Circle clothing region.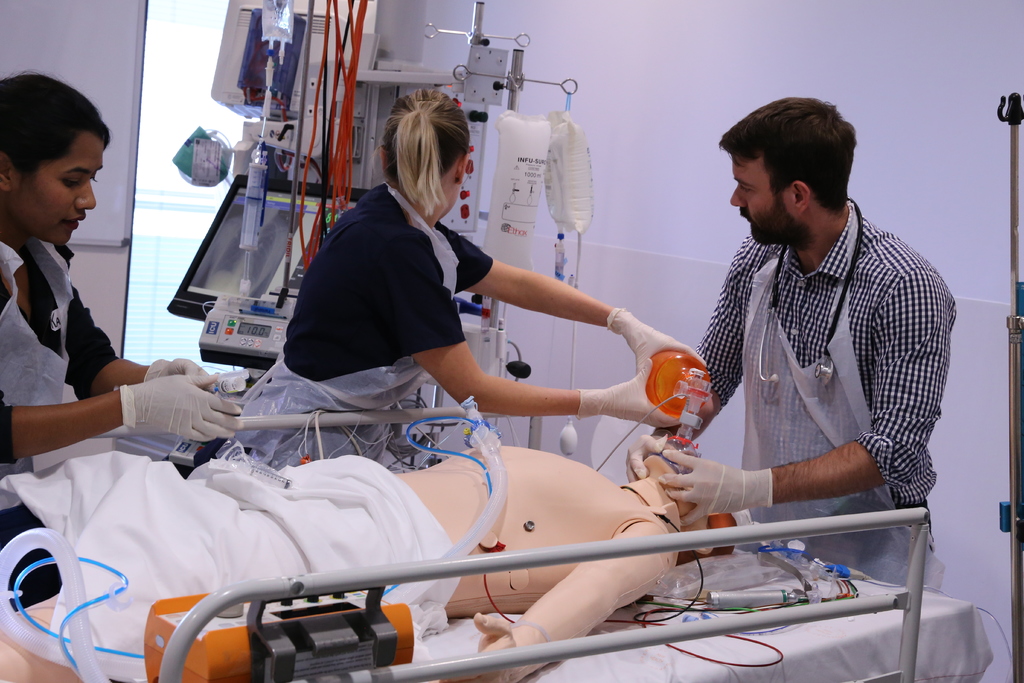
Region: x1=0, y1=236, x2=120, y2=468.
